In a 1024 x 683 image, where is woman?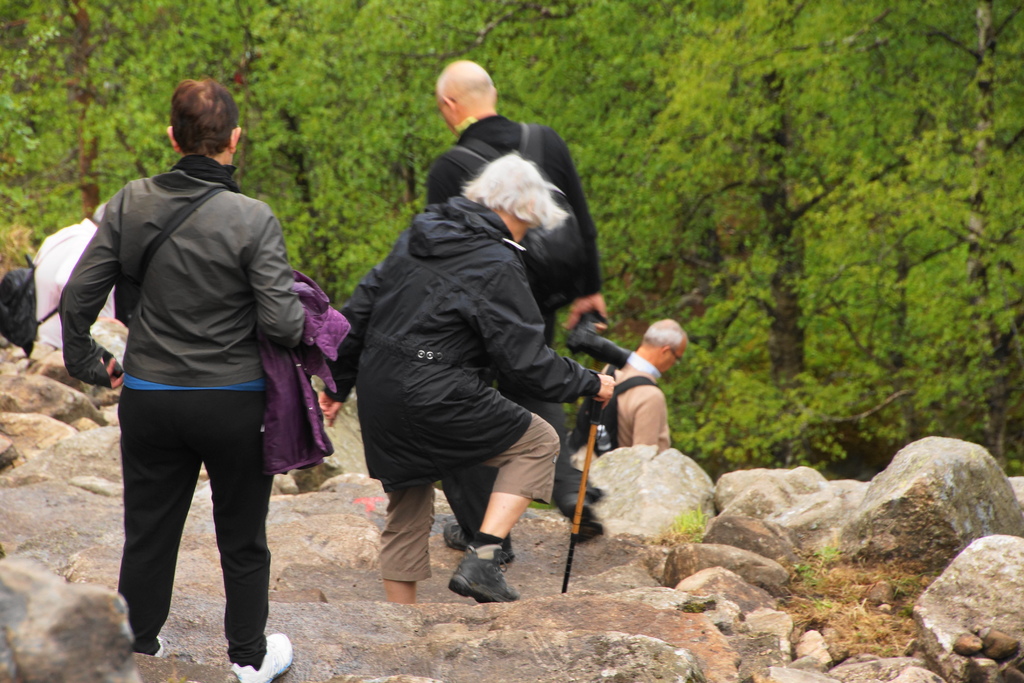
314, 151, 617, 602.
